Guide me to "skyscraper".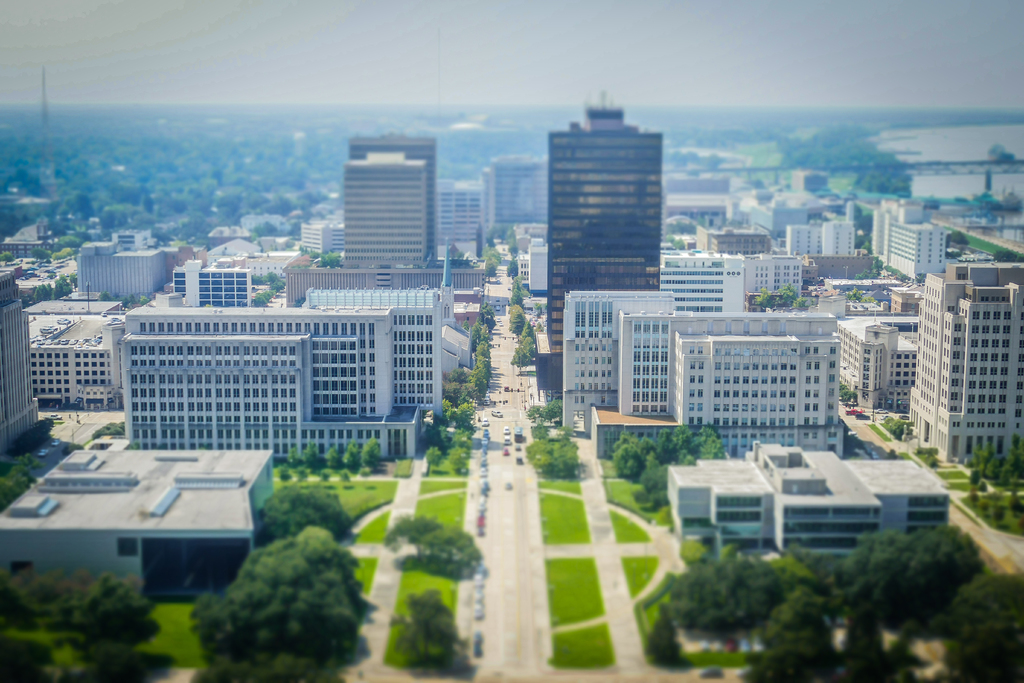
Guidance: l=297, t=209, r=339, b=261.
